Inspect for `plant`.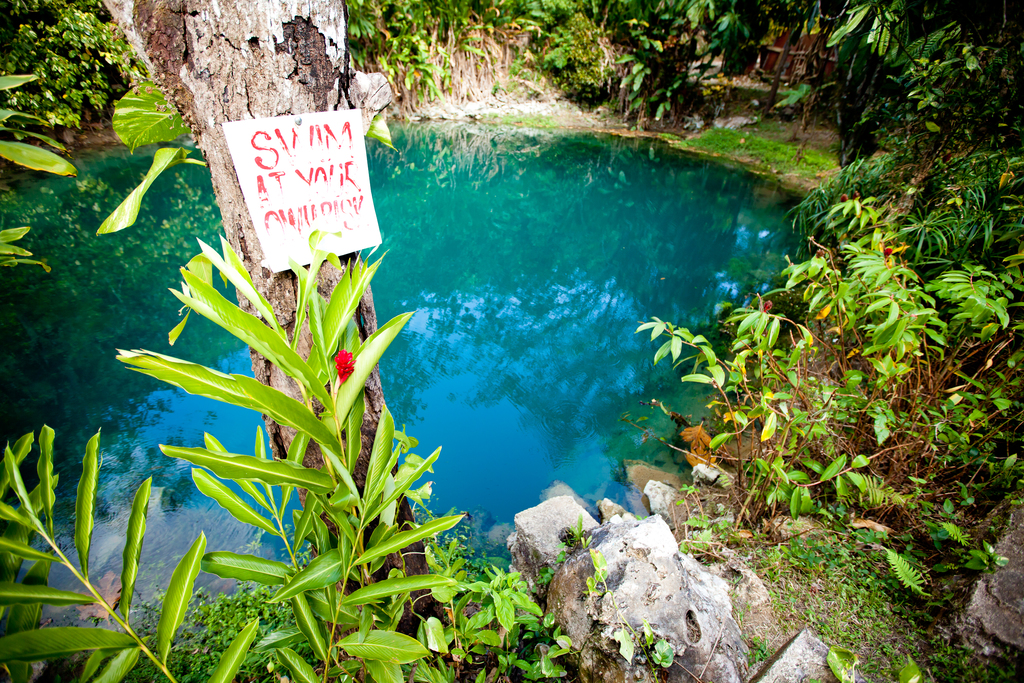
Inspection: 578/544/709/682.
